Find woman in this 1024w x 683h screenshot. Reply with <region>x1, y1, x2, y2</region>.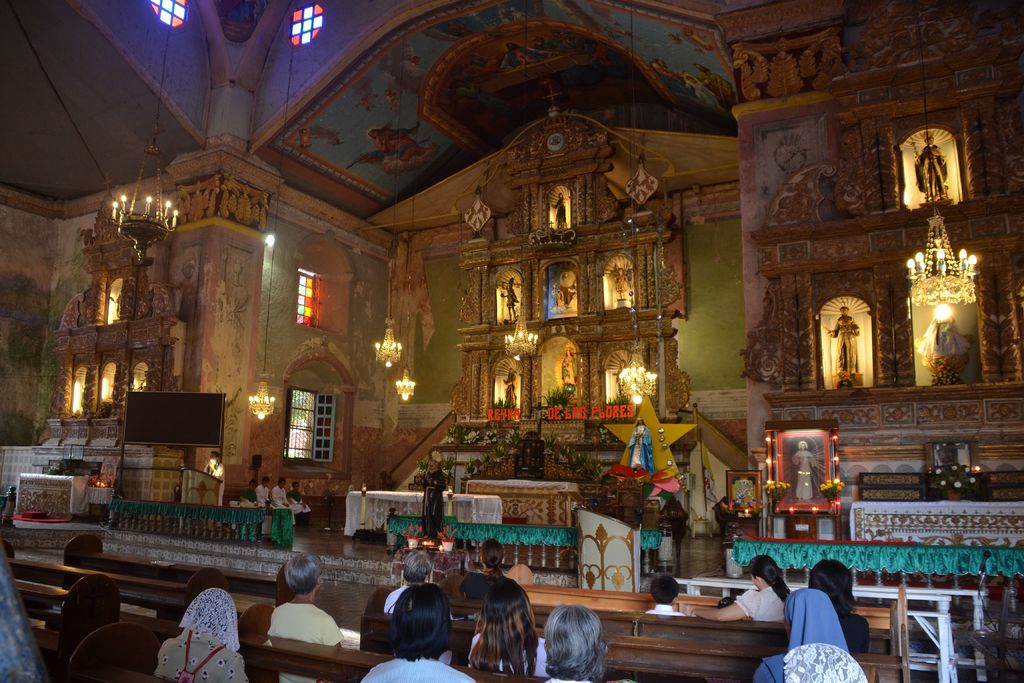
<region>751, 588, 847, 682</region>.
